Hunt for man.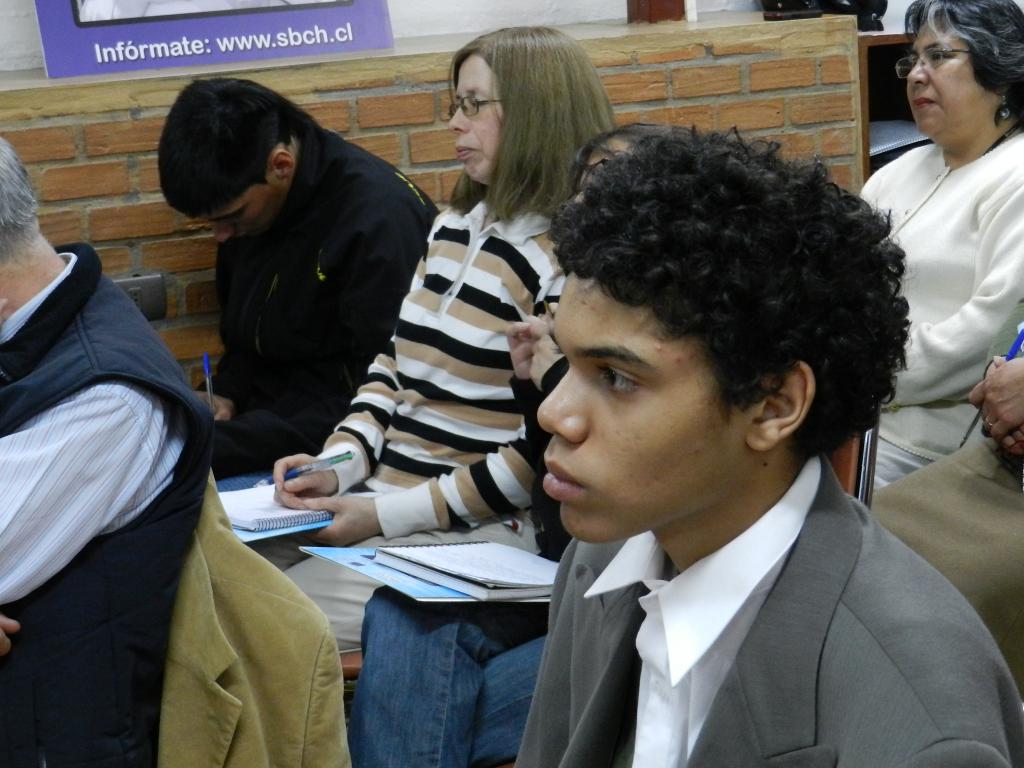
Hunted down at pyautogui.locateOnScreen(388, 122, 1013, 756).
